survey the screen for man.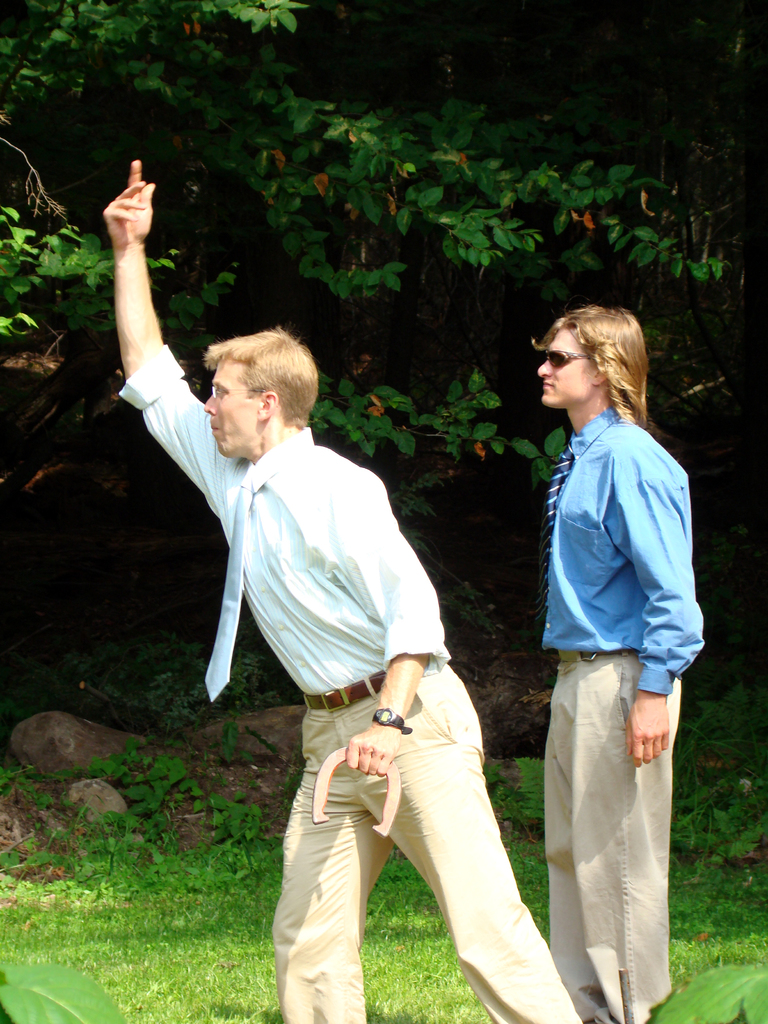
Survey found: BBox(99, 157, 575, 1023).
